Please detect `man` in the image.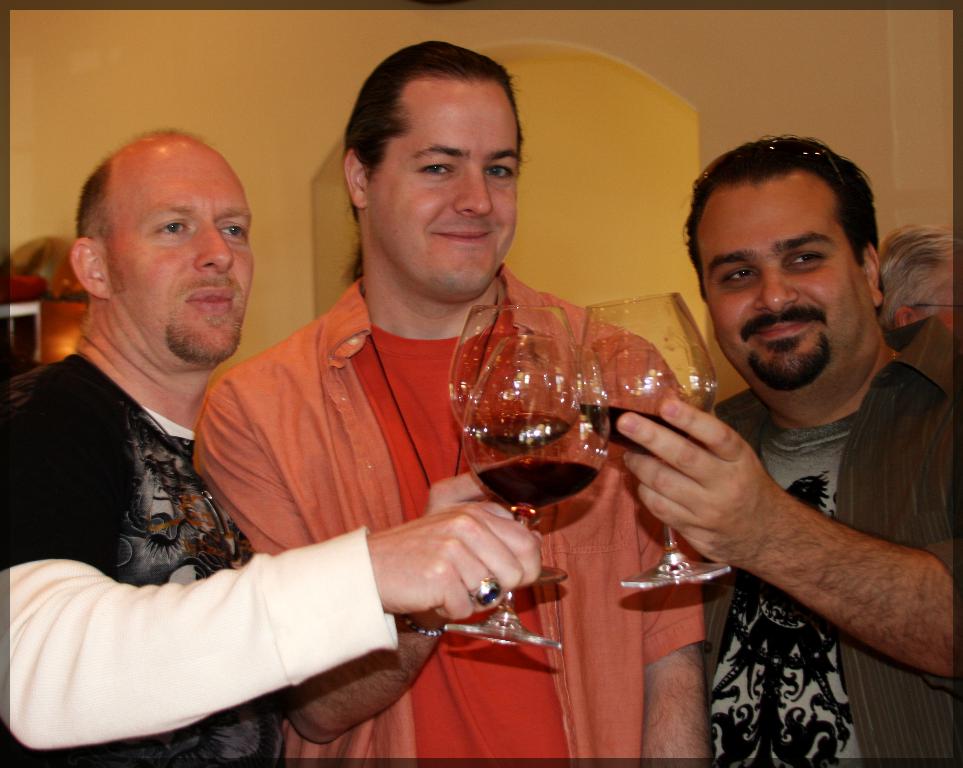
{"left": 1, "top": 126, "right": 540, "bottom": 767}.
